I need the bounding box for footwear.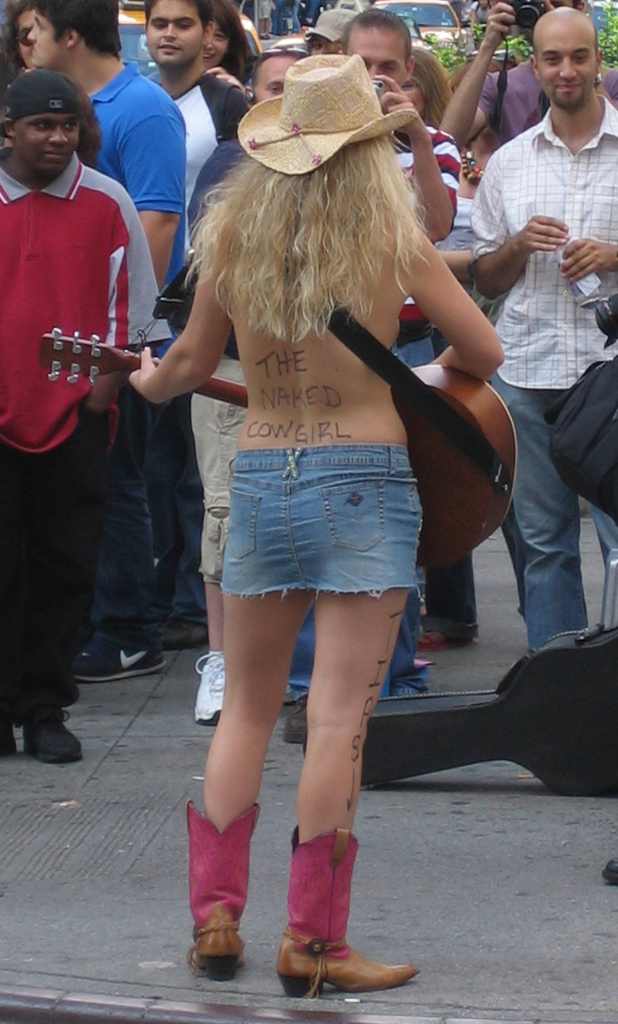
Here it is: bbox=(419, 636, 454, 653).
